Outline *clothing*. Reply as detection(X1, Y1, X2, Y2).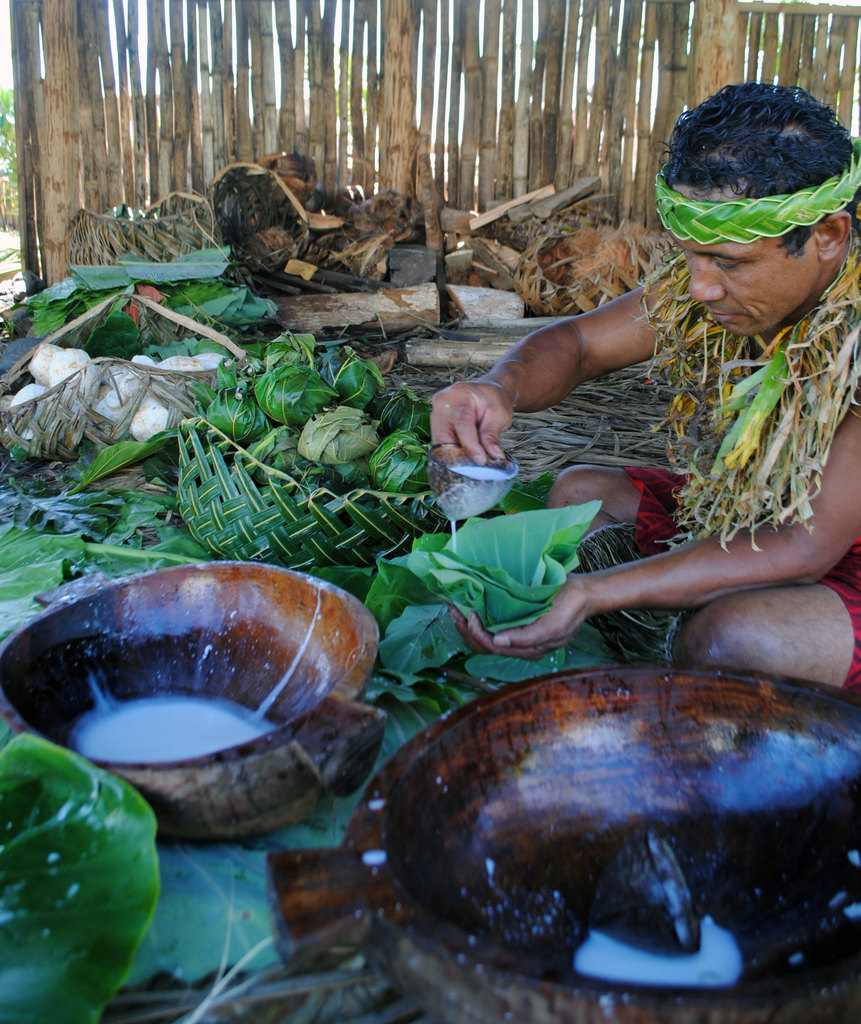
detection(616, 230, 860, 693).
